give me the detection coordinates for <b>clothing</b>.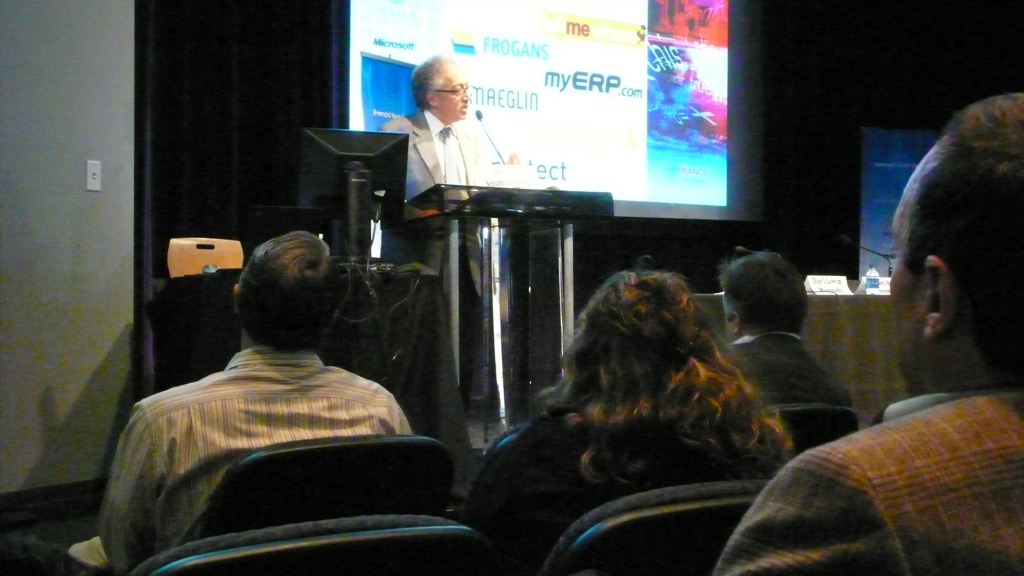
[left=458, top=414, right=759, bottom=575].
